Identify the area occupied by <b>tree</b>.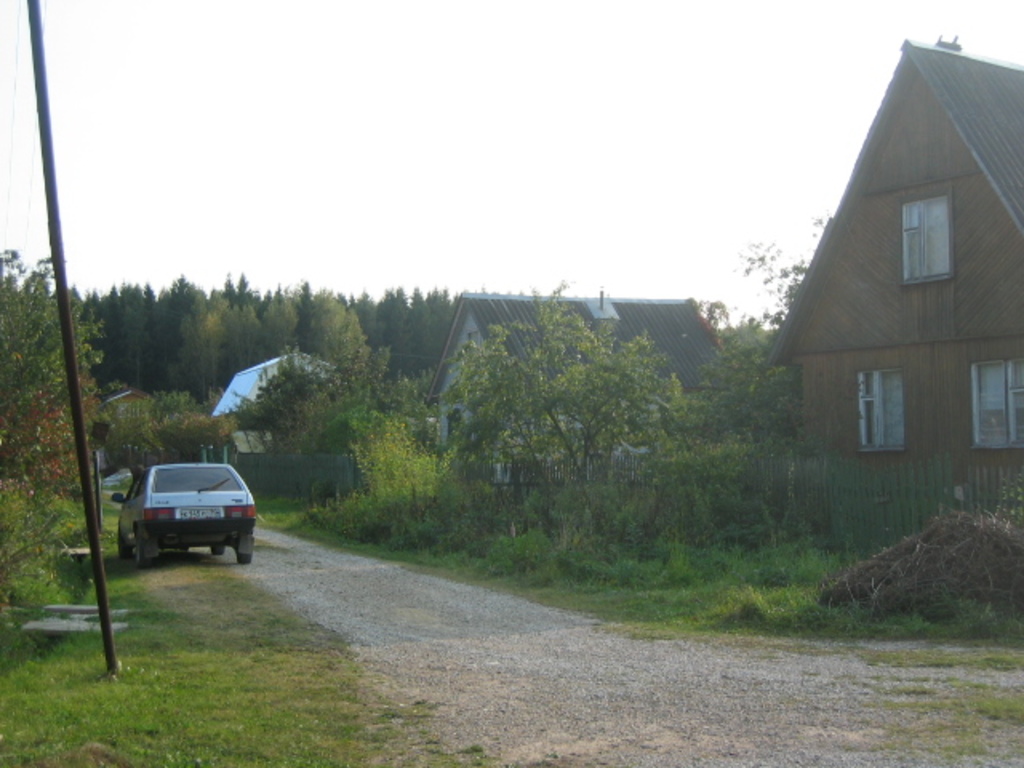
Area: locate(174, 293, 234, 395).
